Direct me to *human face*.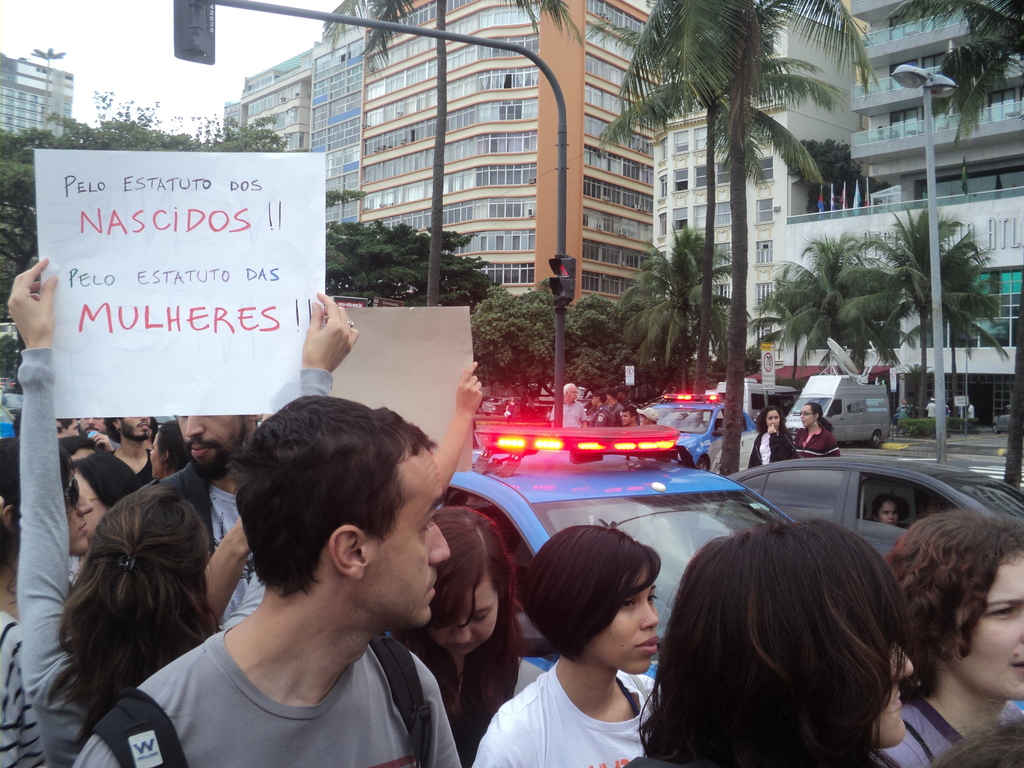
Direction: (left=581, top=561, right=660, bottom=675).
